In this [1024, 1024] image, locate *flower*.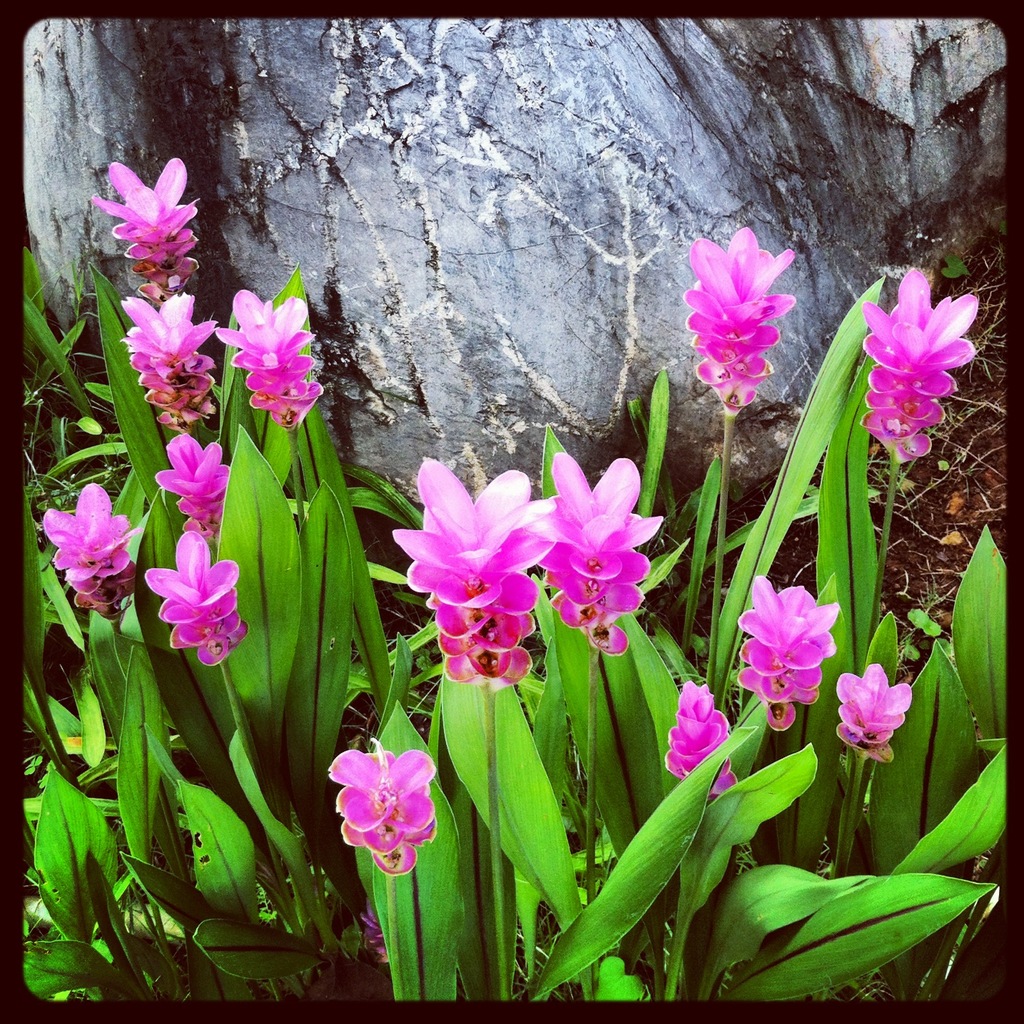
Bounding box: [211,288,326,428].
